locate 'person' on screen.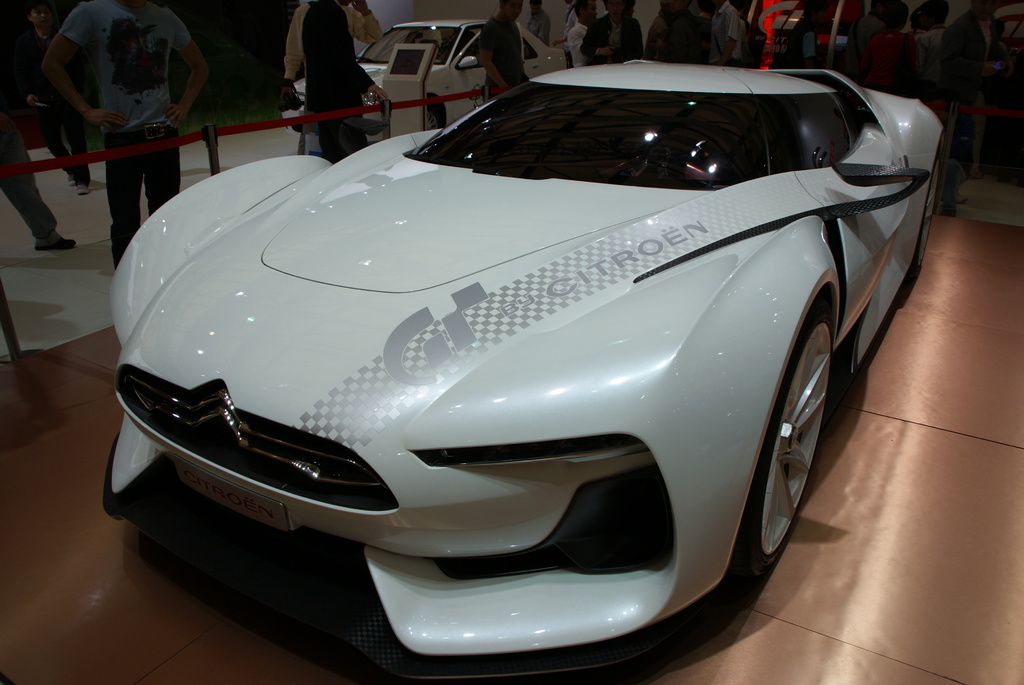
On screen at pyautogui.locateOnScreen(559, 0, 596, 69).
